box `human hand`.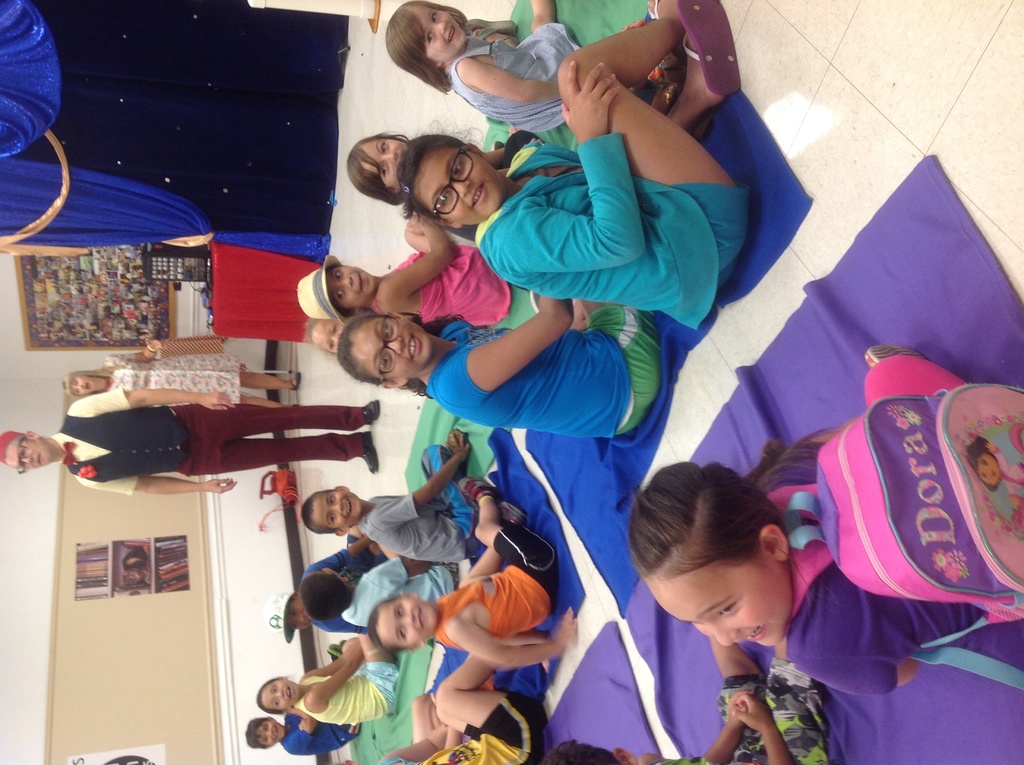
locate(444, 433, 470, 465).
